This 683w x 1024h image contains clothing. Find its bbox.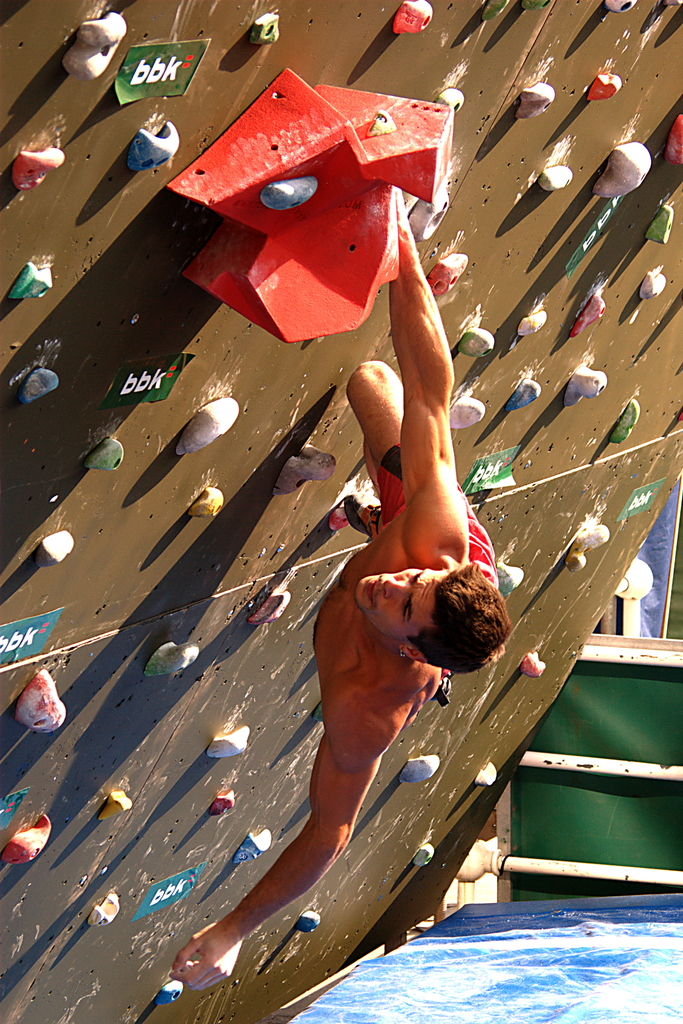
[358,442,508,678].
